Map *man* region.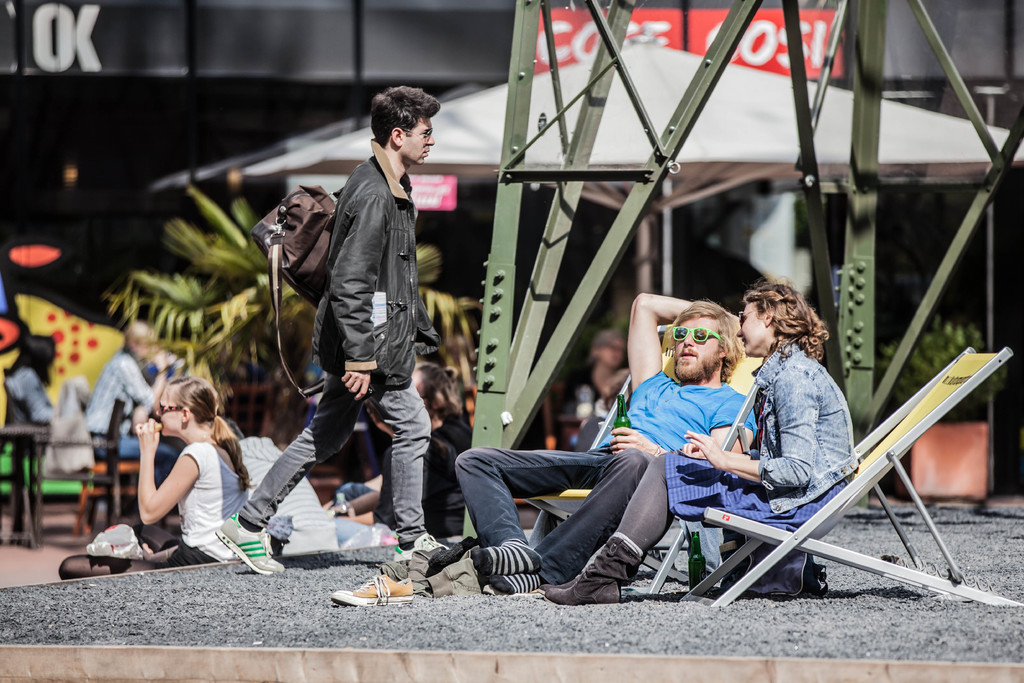
Mapped to x1=223, y1=92, x2=460, y2=573.
